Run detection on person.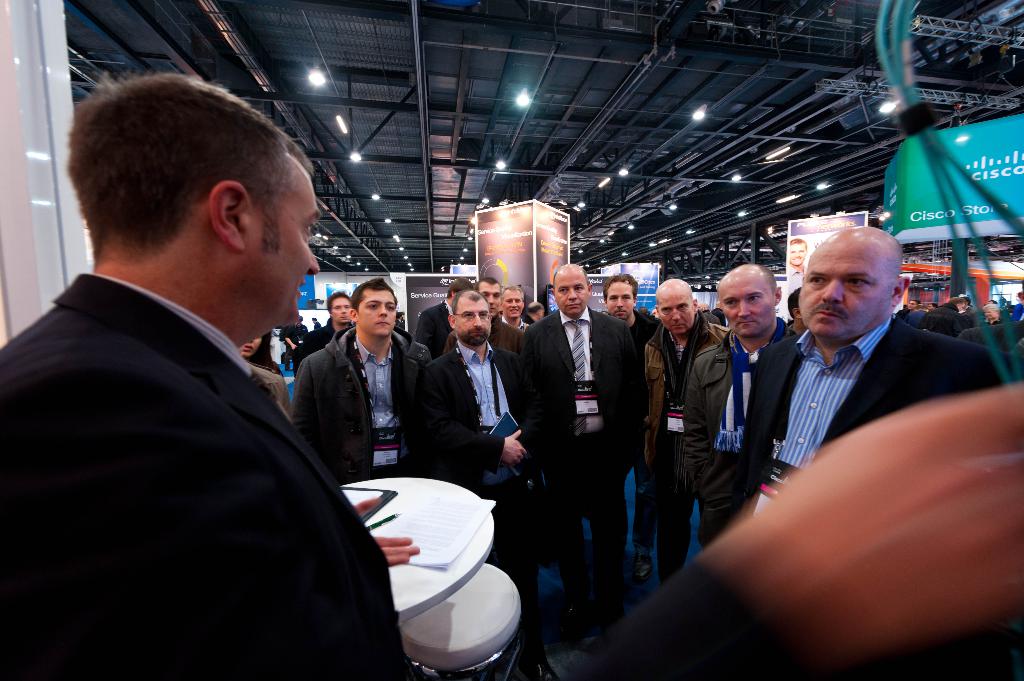
Result: bbox(474, 280, 495, 323).
